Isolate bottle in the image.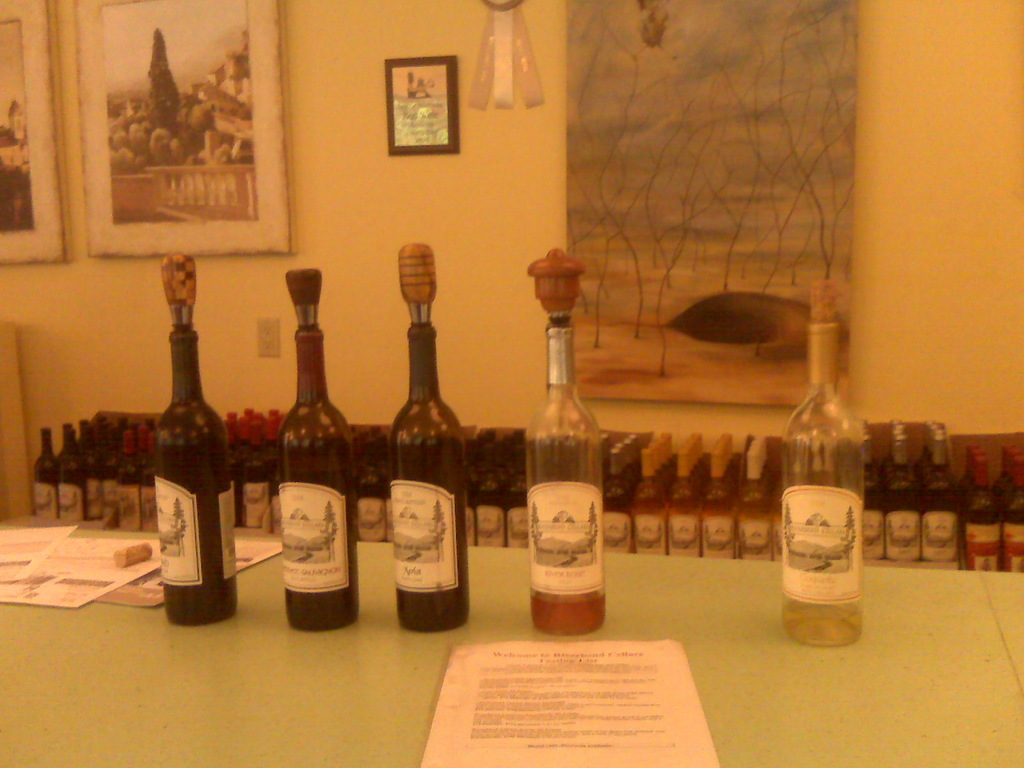
Isolated region: BBox(389, 242, 469, 630).
